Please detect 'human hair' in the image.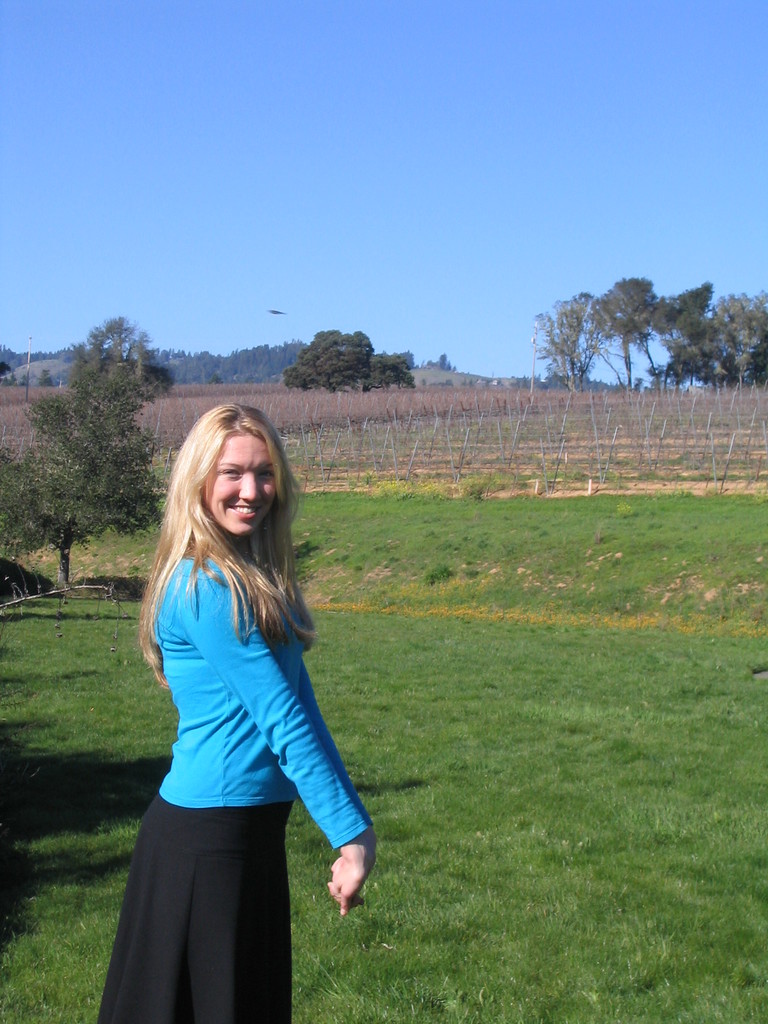
BBox(131, 403, 320, 692).
